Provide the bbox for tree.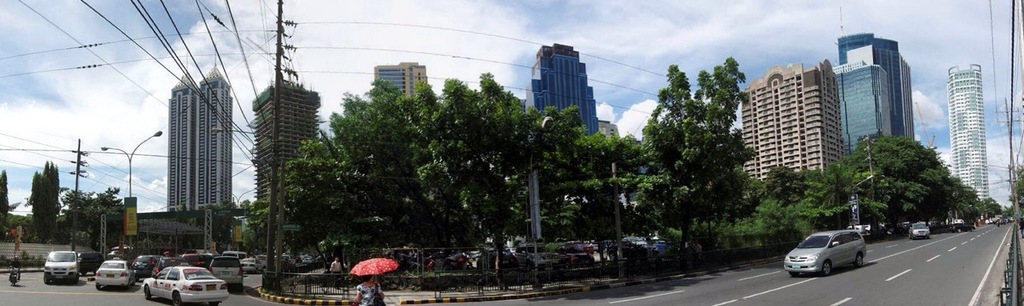
Rect(0, 147, 129, 259).
